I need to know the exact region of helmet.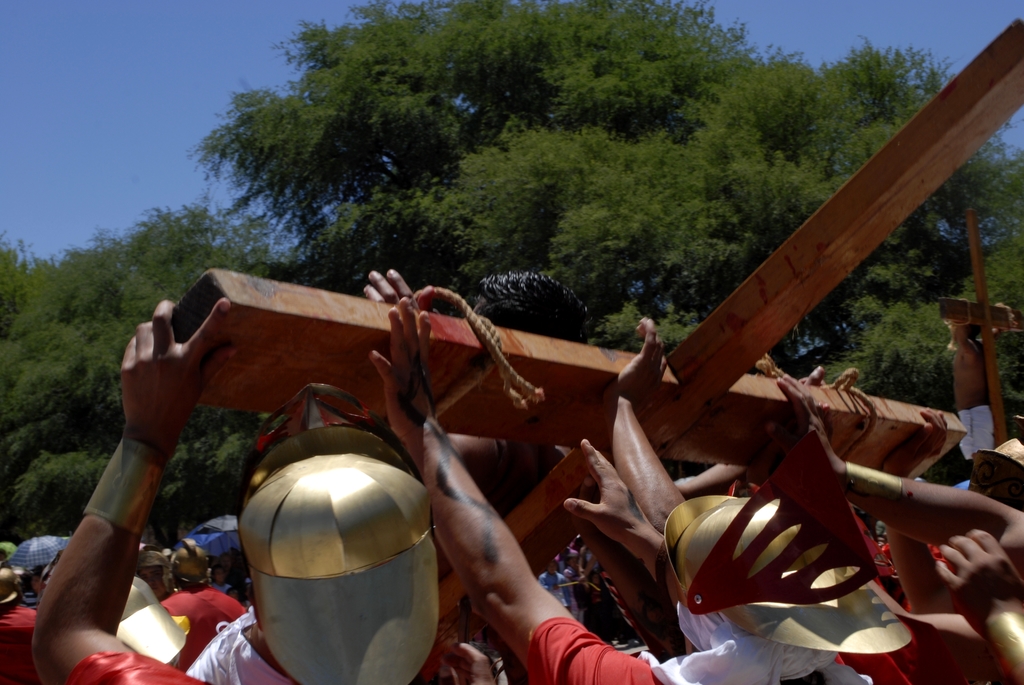
Region: (180,517,252,585).
